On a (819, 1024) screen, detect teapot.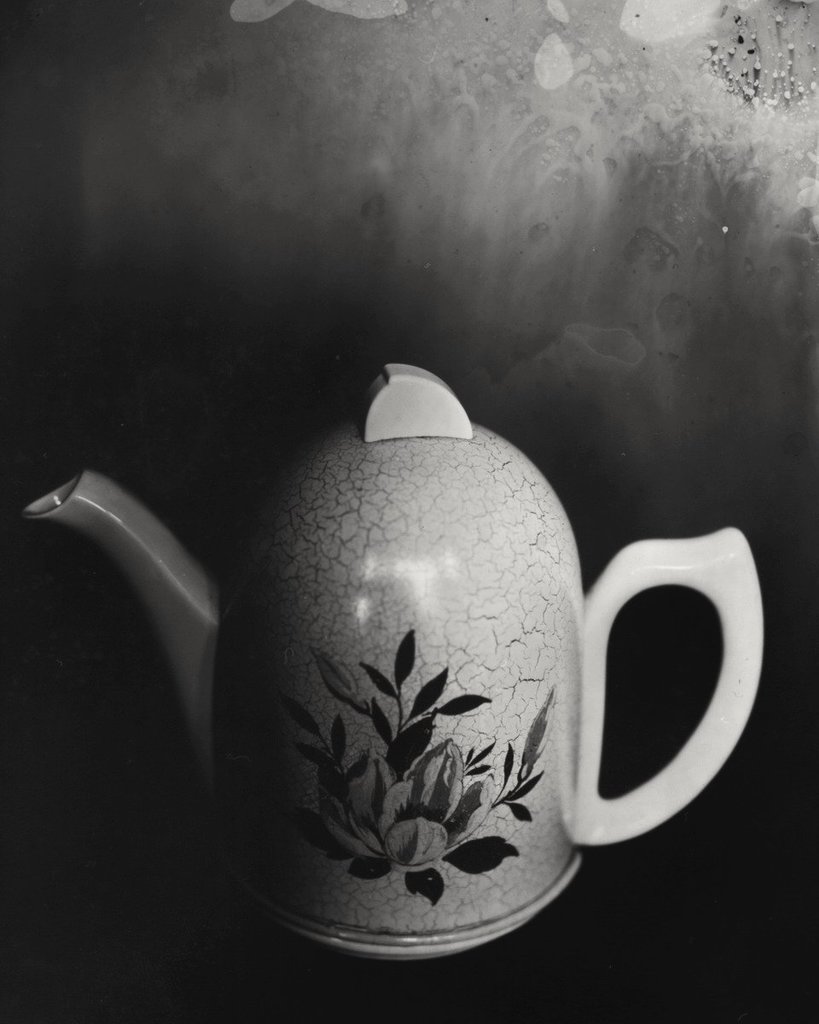
[18,365,764,960].
